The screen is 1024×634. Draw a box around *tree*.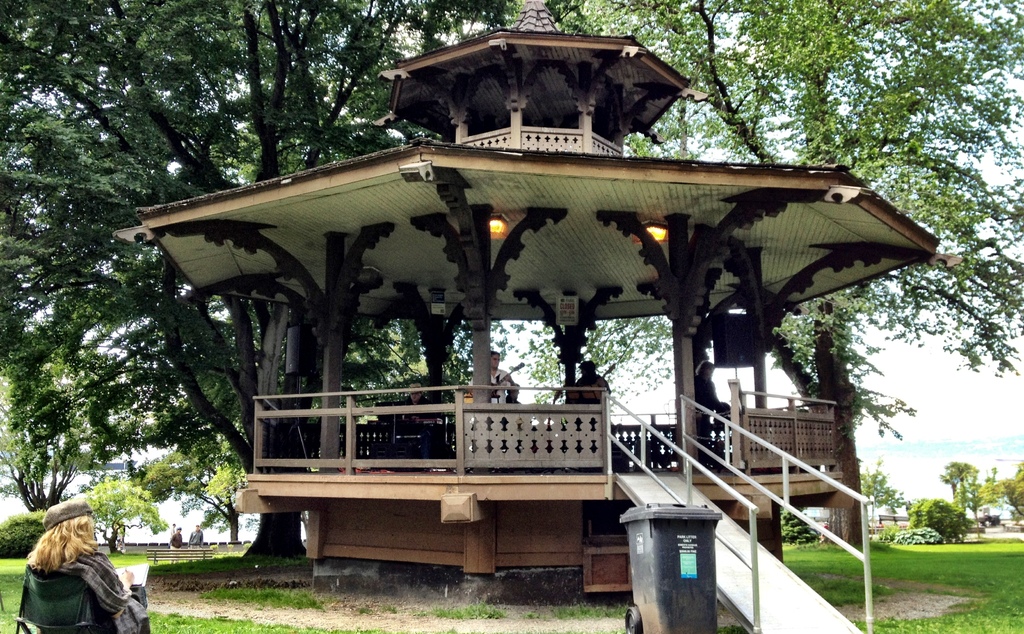
131:425:330:542.
